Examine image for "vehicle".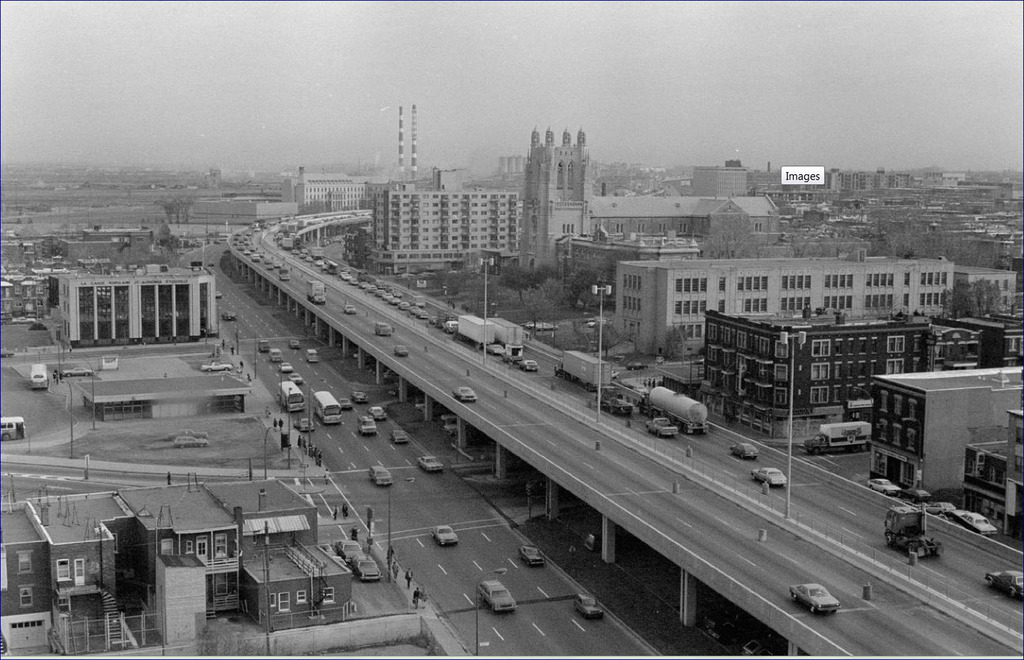
Examination result: crop(247, 254, 257, 264).
